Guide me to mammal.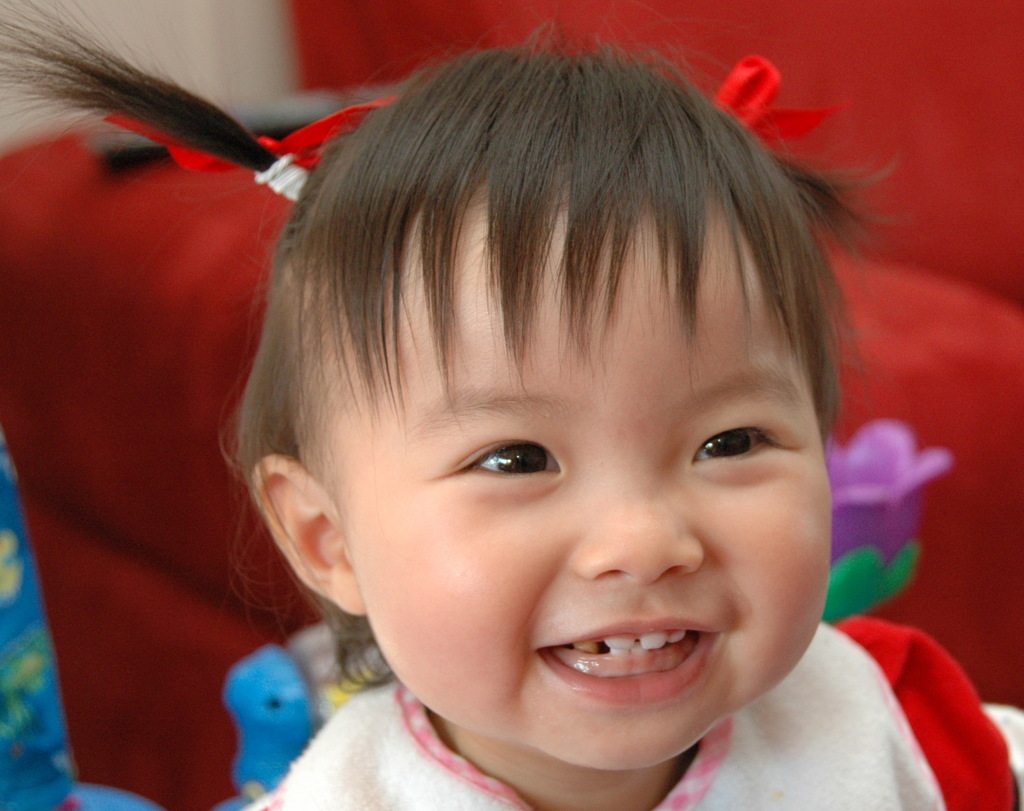
Guidance: pyautogui.locateOnScreen(143, 45, 937, 810).
